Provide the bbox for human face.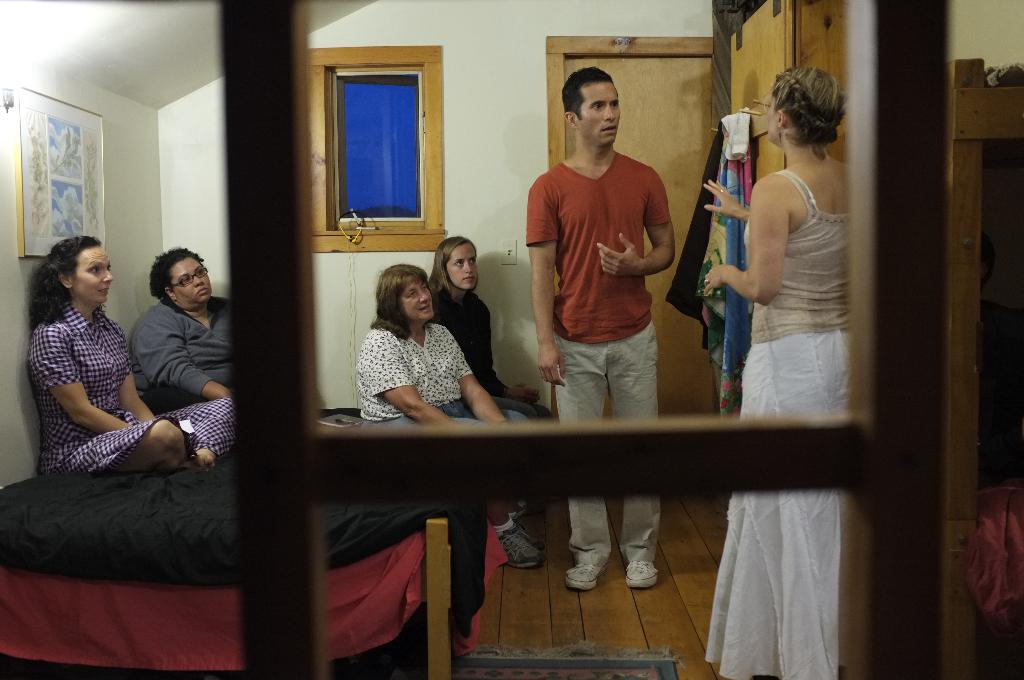
578, 81, 621, 148.
